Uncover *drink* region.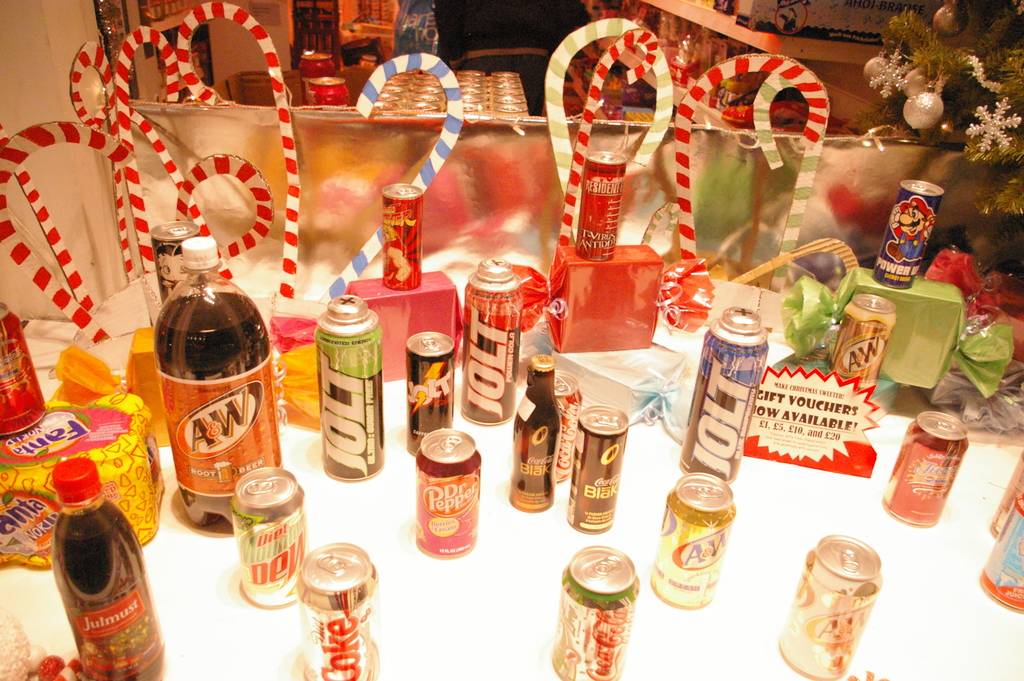
Uncovered: box=[776, 532, 877, 680].
